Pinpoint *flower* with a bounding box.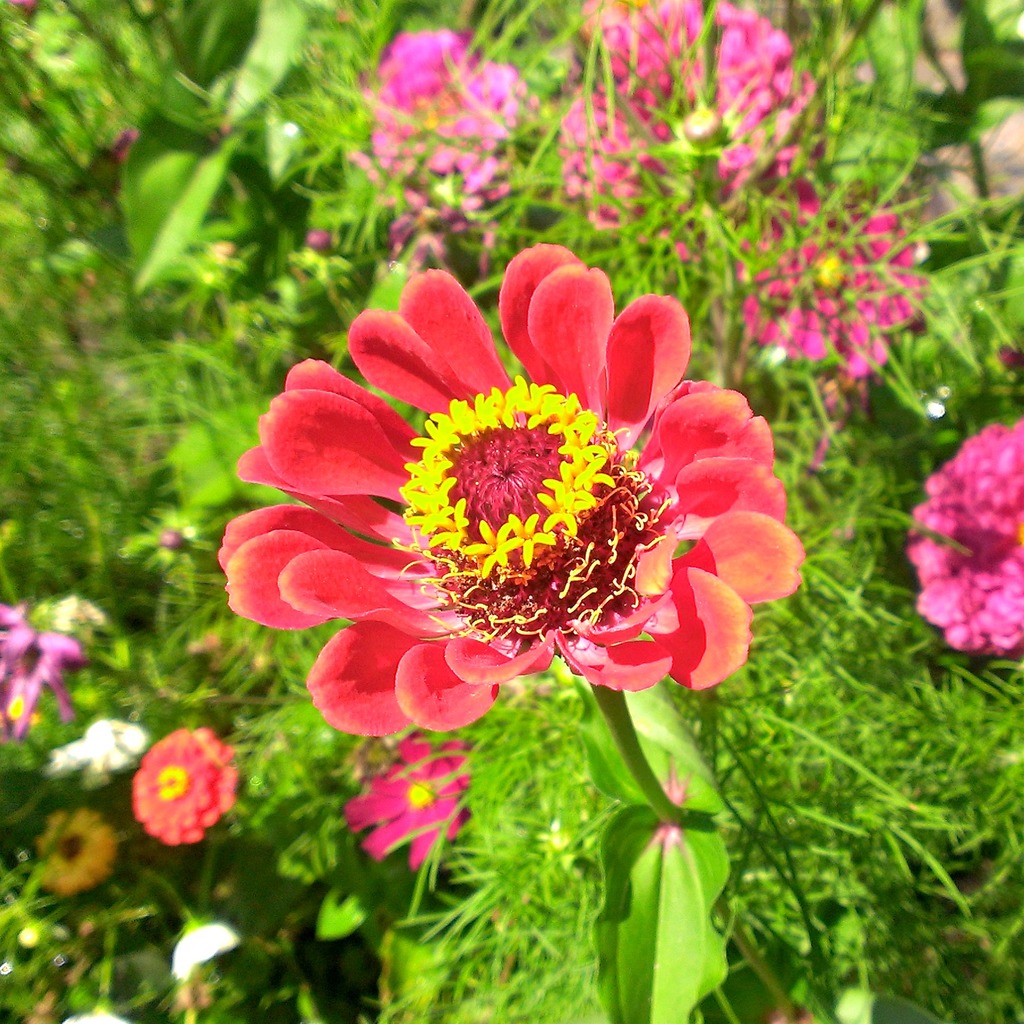
crop(370, 182, 501, 275).
